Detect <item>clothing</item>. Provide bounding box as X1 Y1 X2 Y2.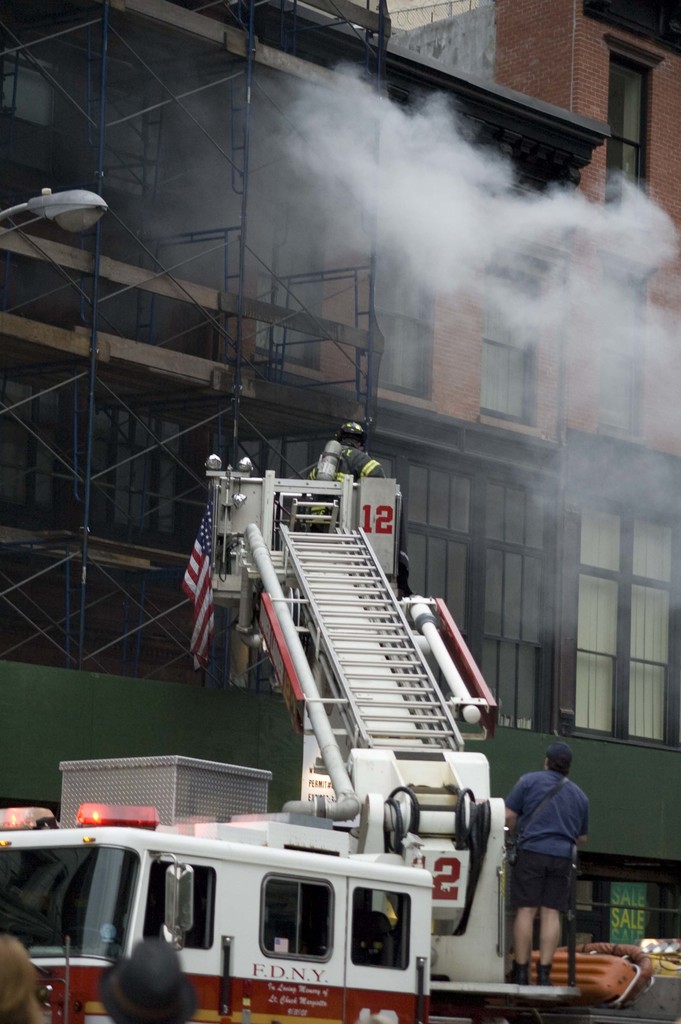
506 767 591 911.
